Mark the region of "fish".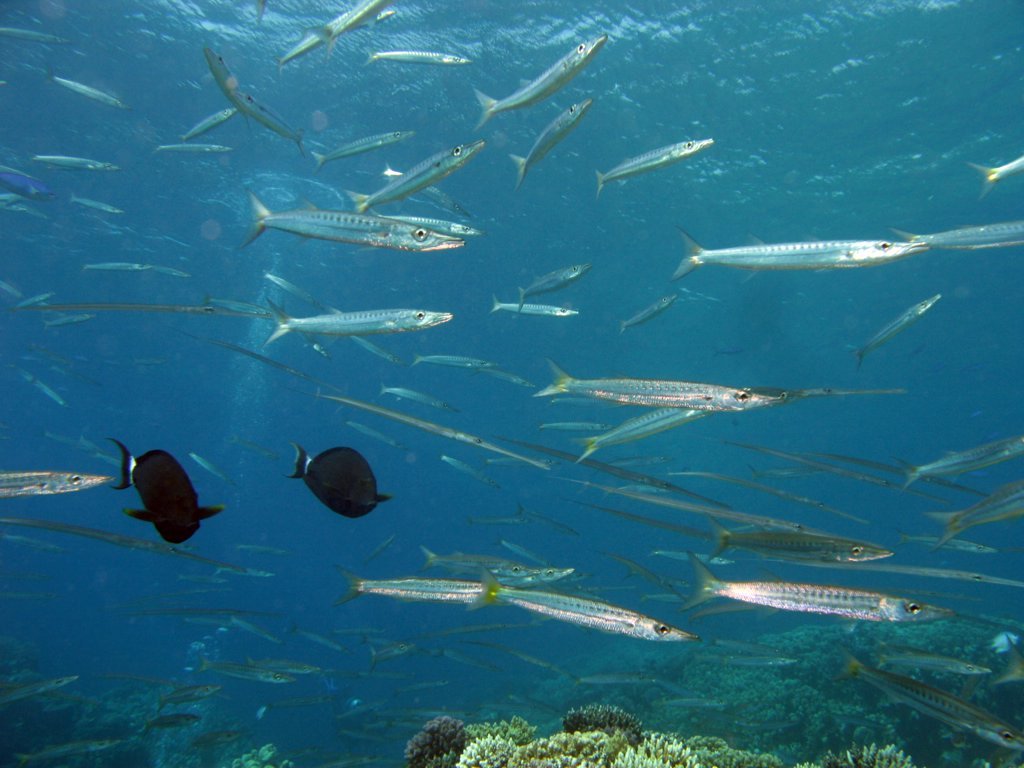
Region: [335,569,507,609].
